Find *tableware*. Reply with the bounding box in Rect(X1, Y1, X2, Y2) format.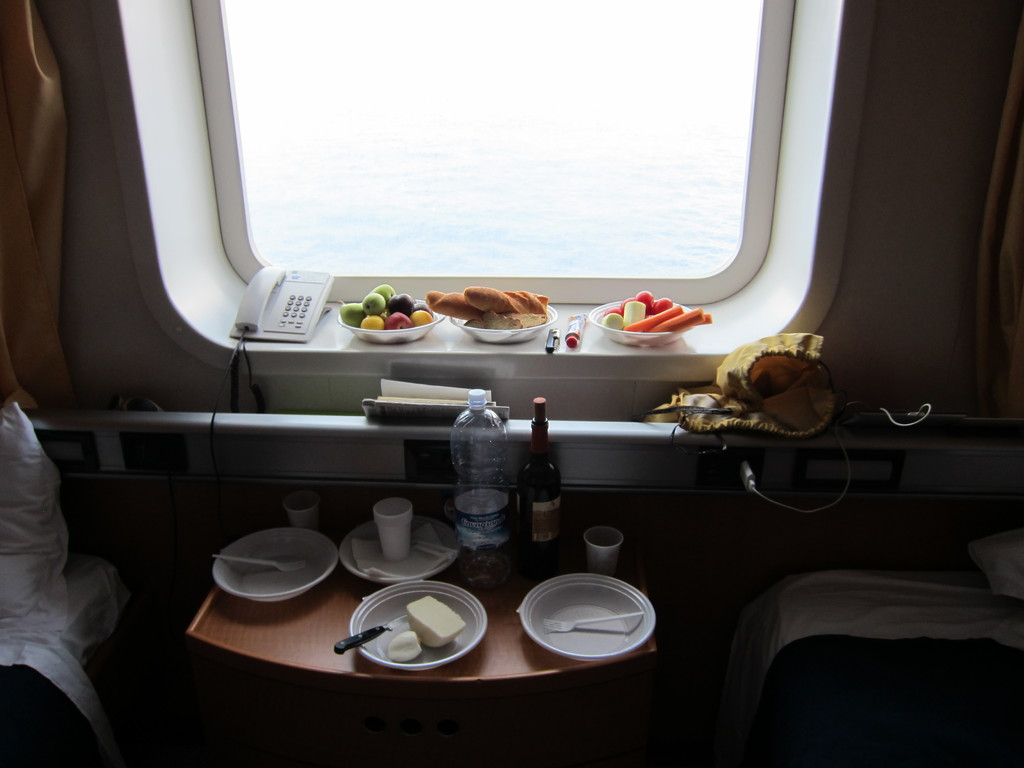
Rect(348, 580, 489, 669).
